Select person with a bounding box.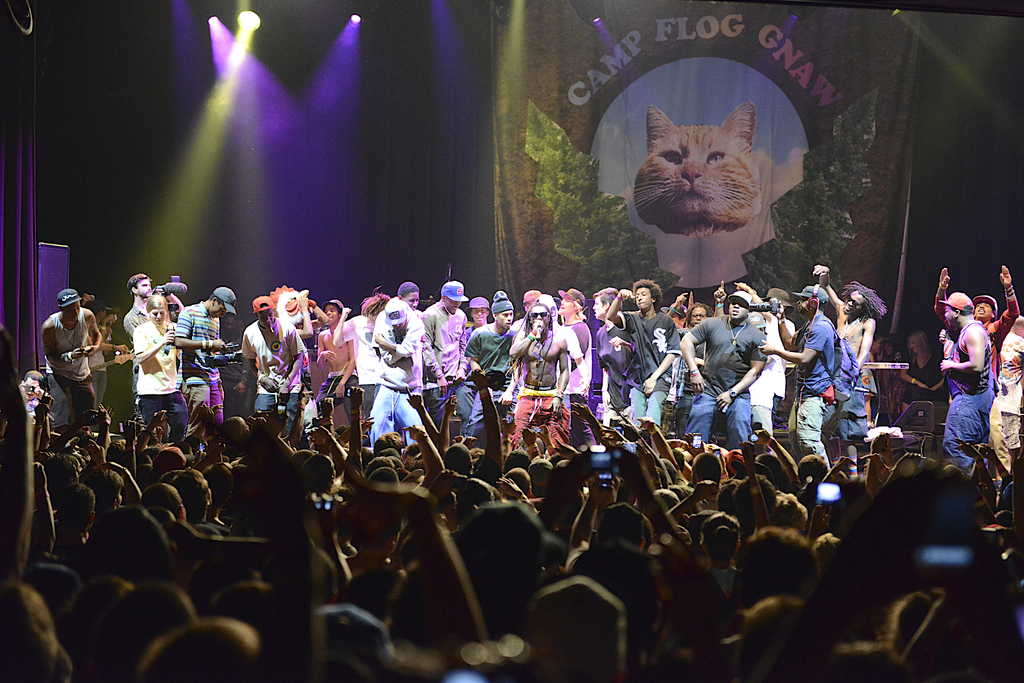
127 272 178 333.
